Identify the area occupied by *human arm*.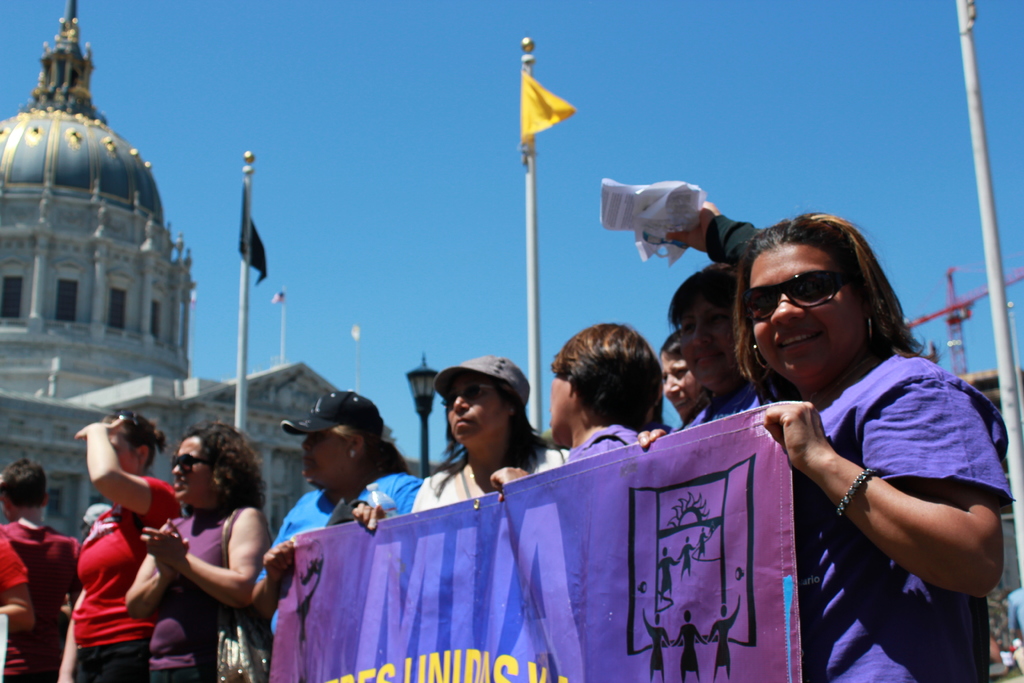
Area: locate(803, 414, 1005, 616).
